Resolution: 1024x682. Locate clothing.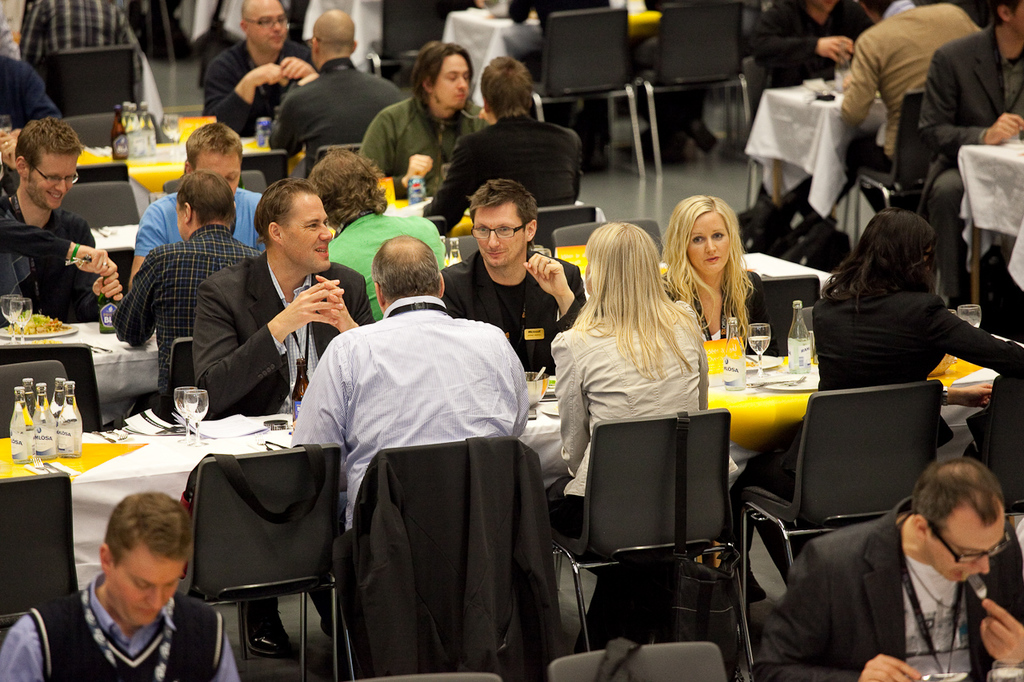
[202,37,313,138].
